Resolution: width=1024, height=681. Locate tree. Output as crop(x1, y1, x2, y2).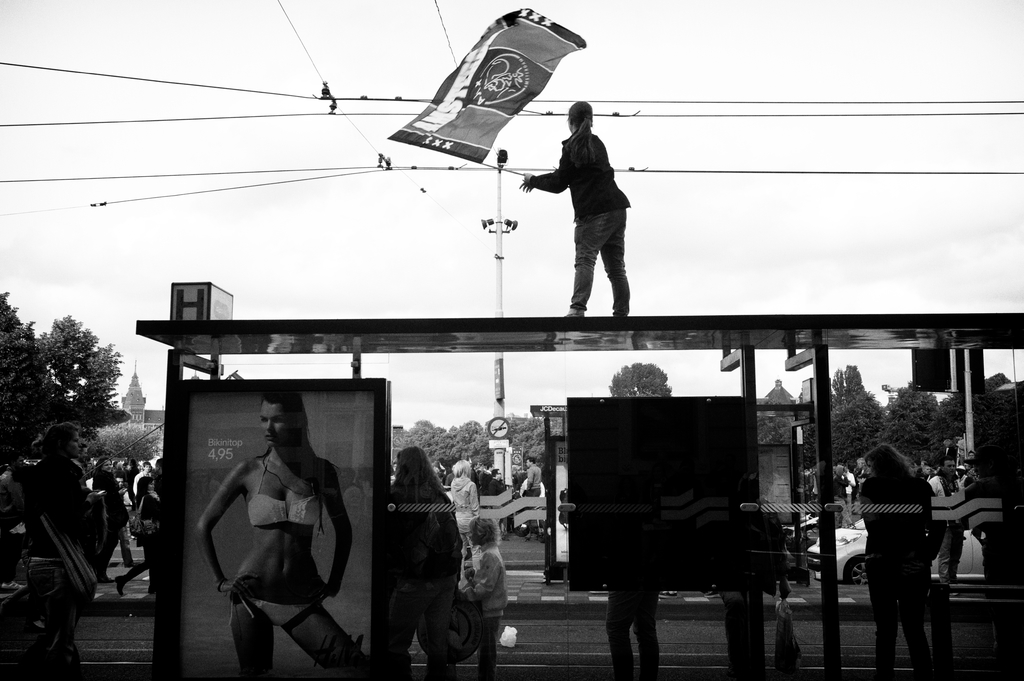
crop(0, 291, 116, 474).
